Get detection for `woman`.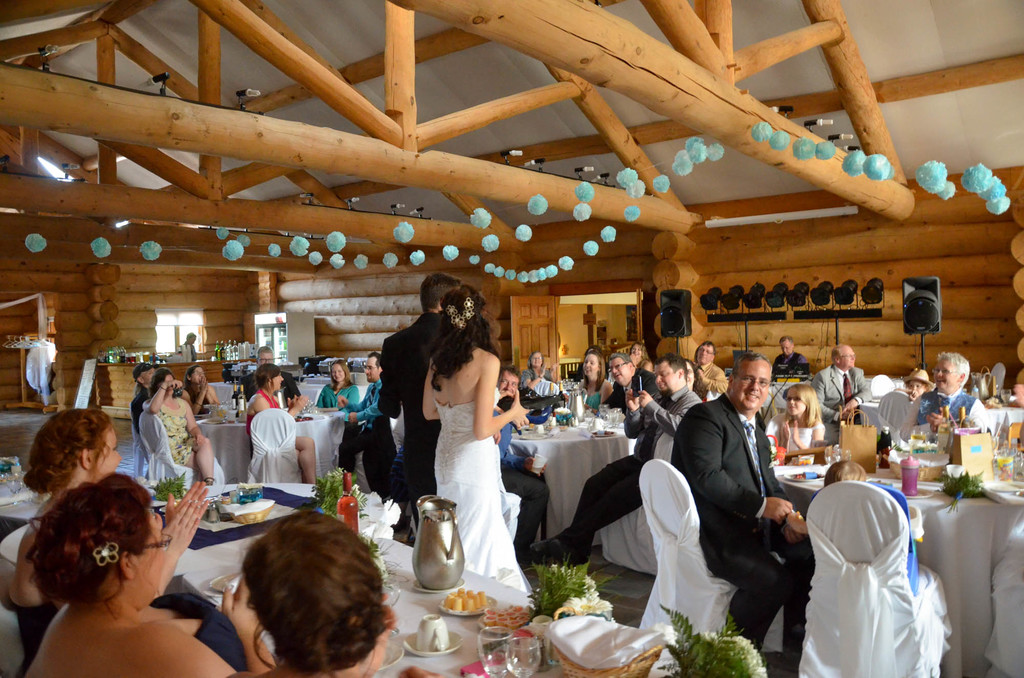
Detection: {"left": 185, "top": 363, "right": 228, "bottom": 418}.
